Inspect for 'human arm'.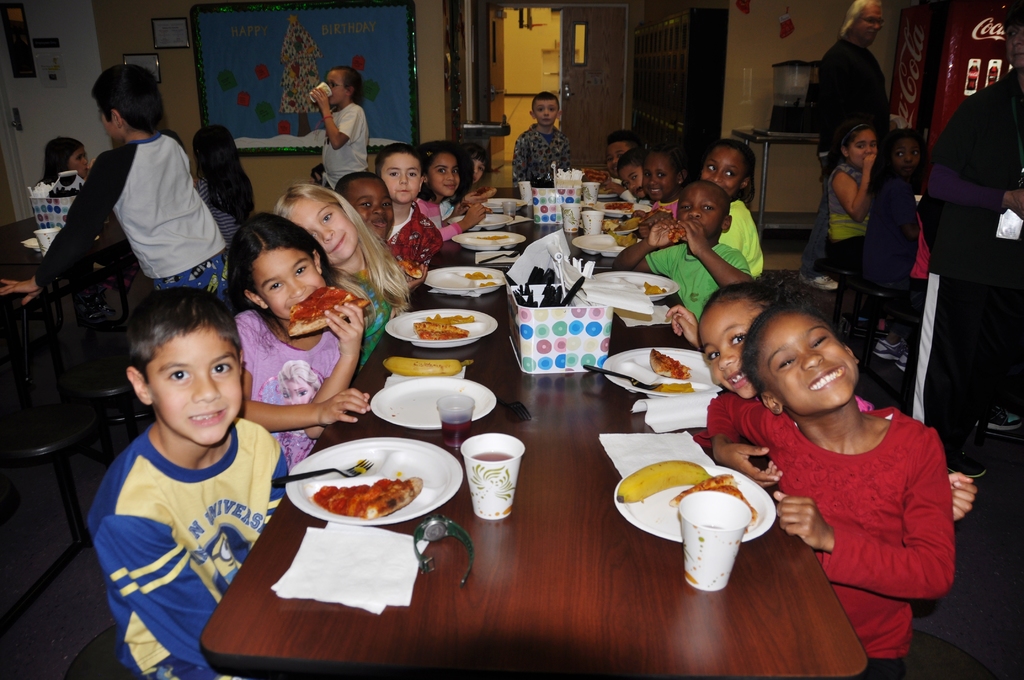
Inspection: 430:209:499:238.
